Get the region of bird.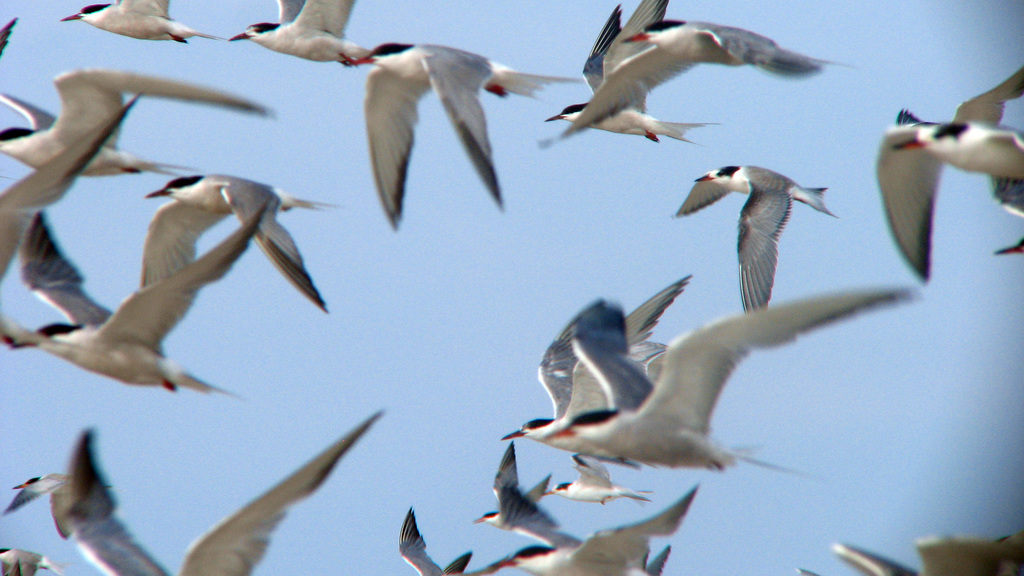
select_region(0, 463, 120, 540).
